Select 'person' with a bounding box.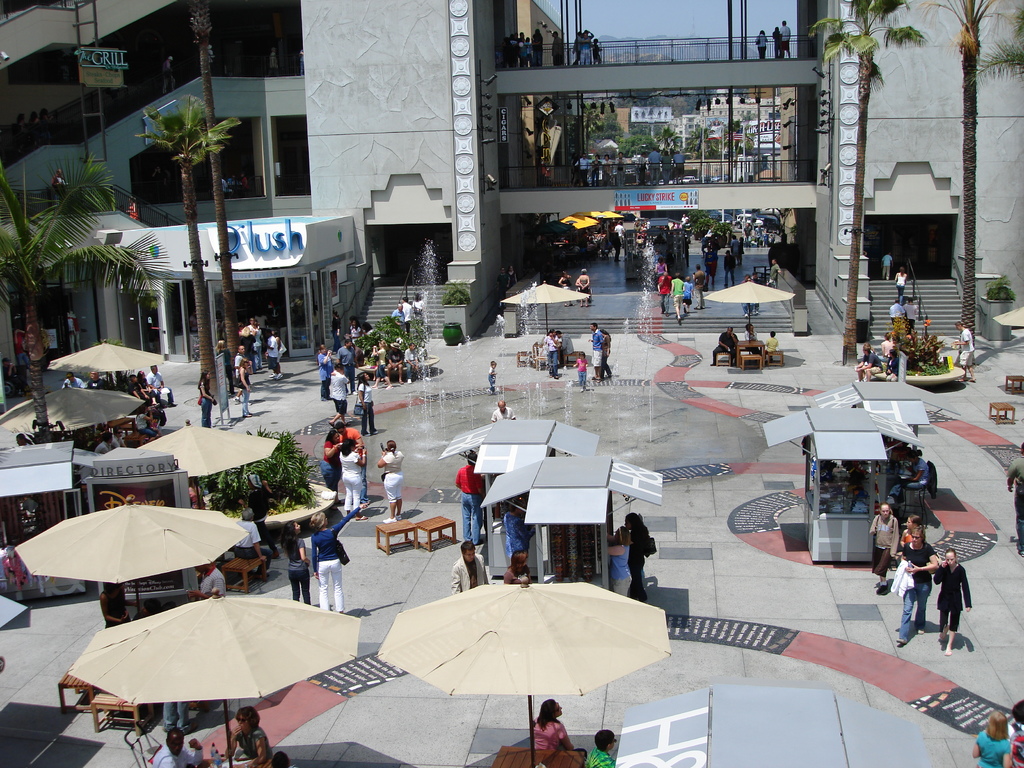
[733,234,742,250].
